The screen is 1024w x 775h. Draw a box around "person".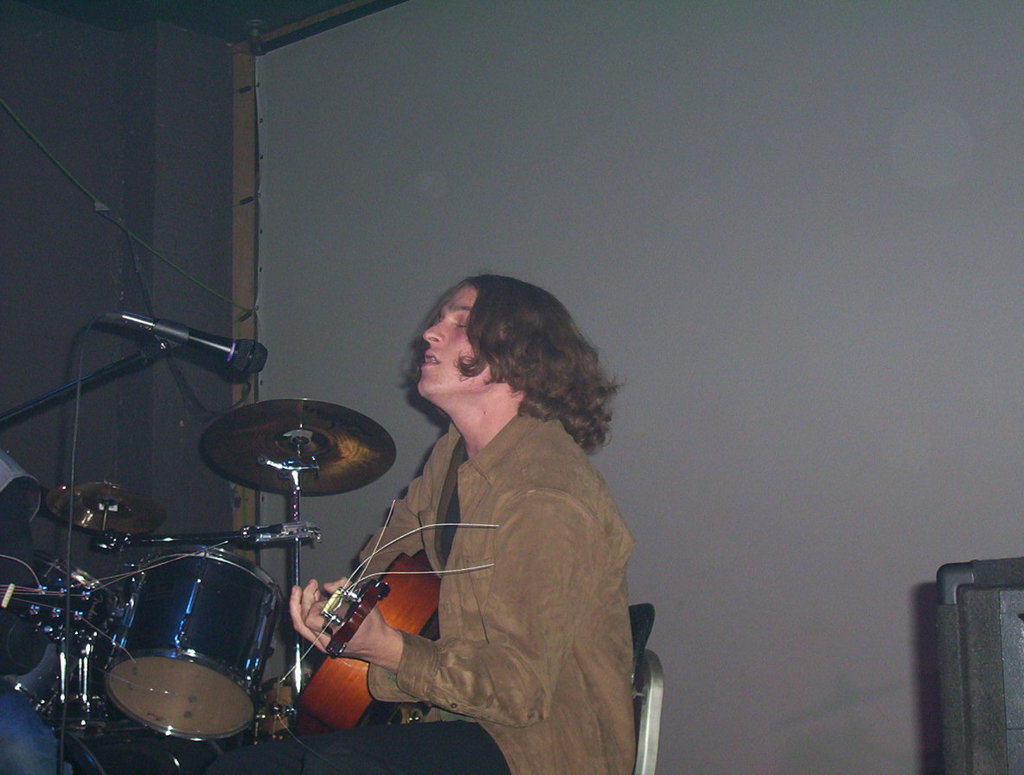
216 267 644 774.
